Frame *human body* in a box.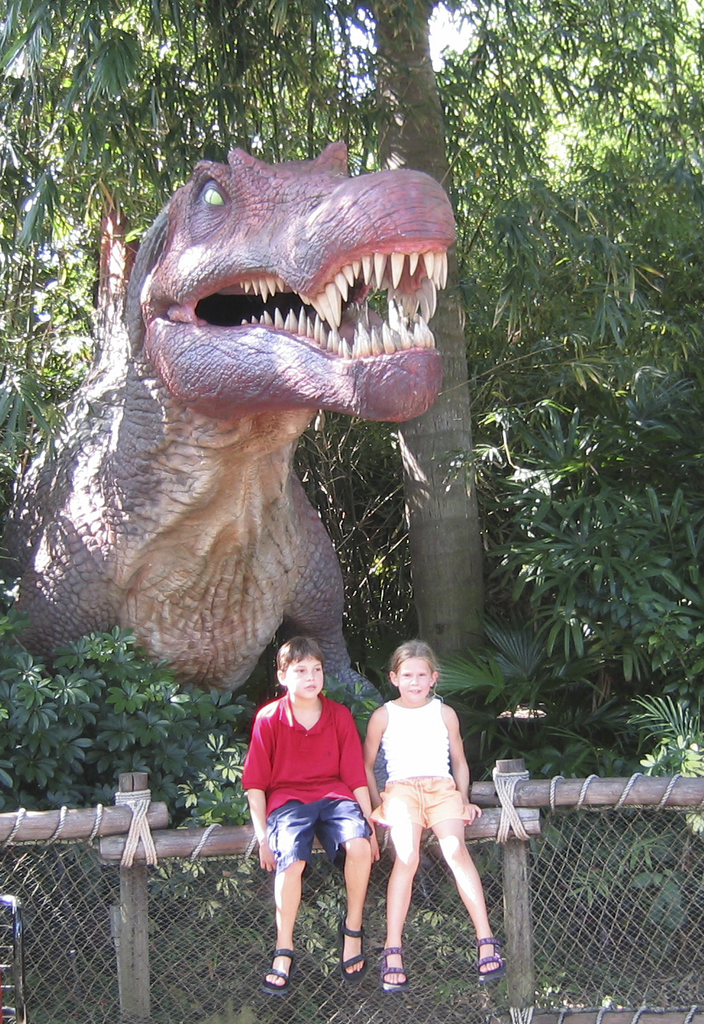
rect(359, 666, 498, 980).
